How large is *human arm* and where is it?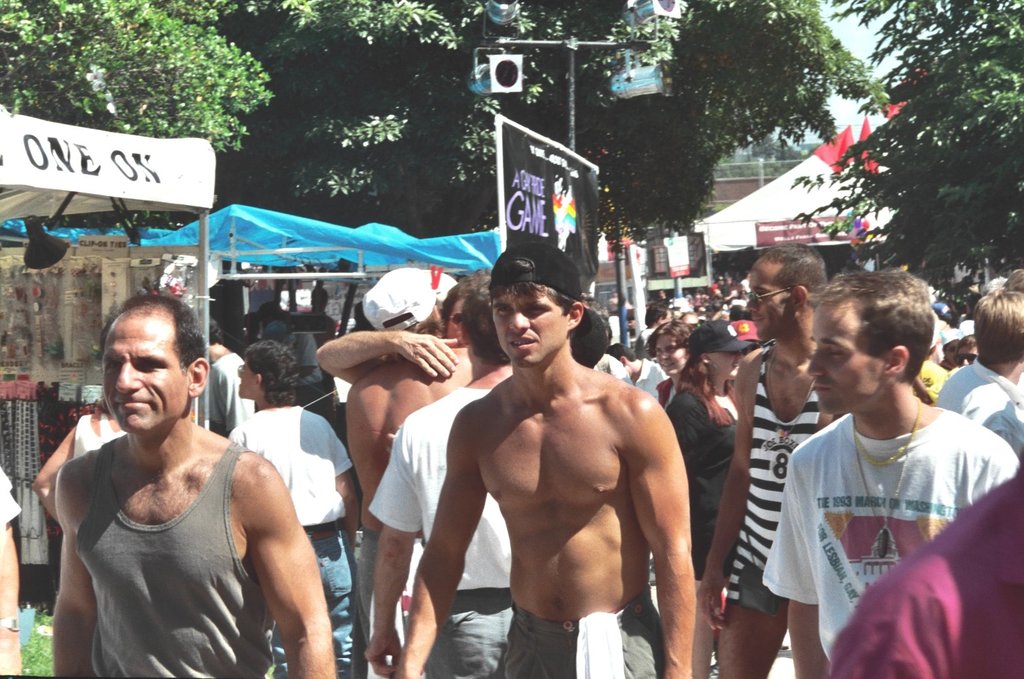
Bounding box: [left=1, top=466, right=25, bottom=678].
